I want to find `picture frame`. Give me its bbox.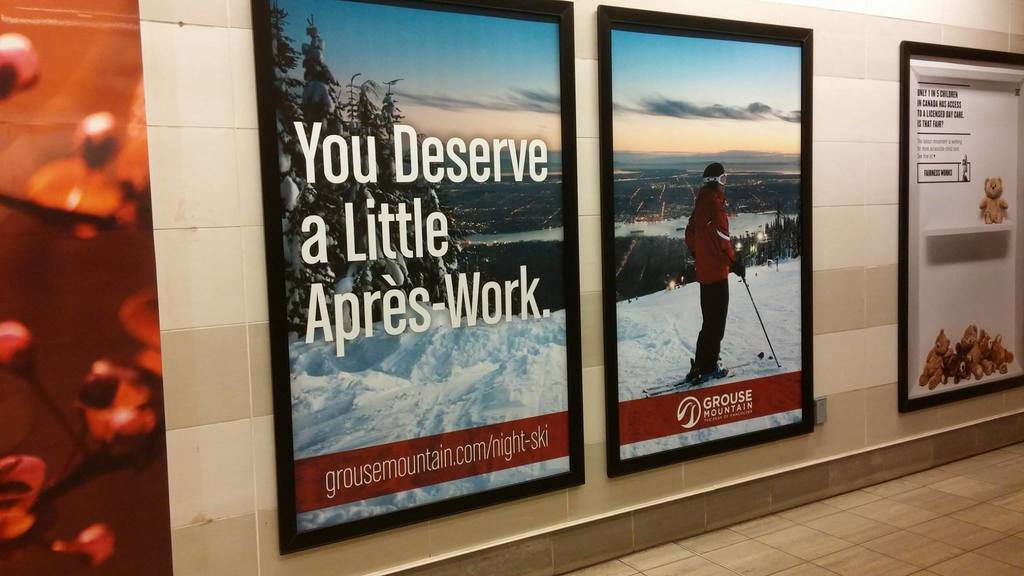
901/44/1023/413.
